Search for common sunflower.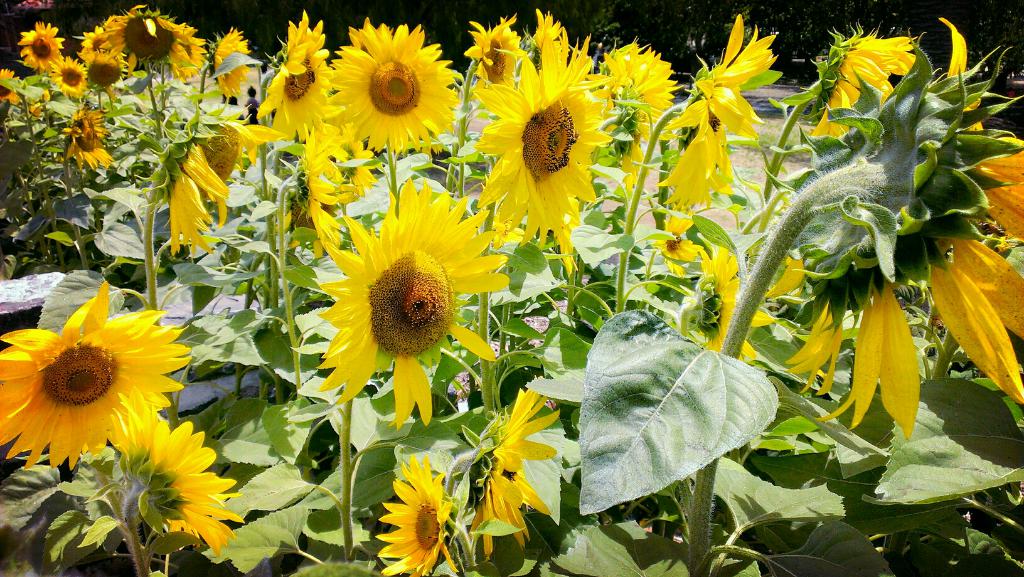
Found at [806, 24, 935, 144].
